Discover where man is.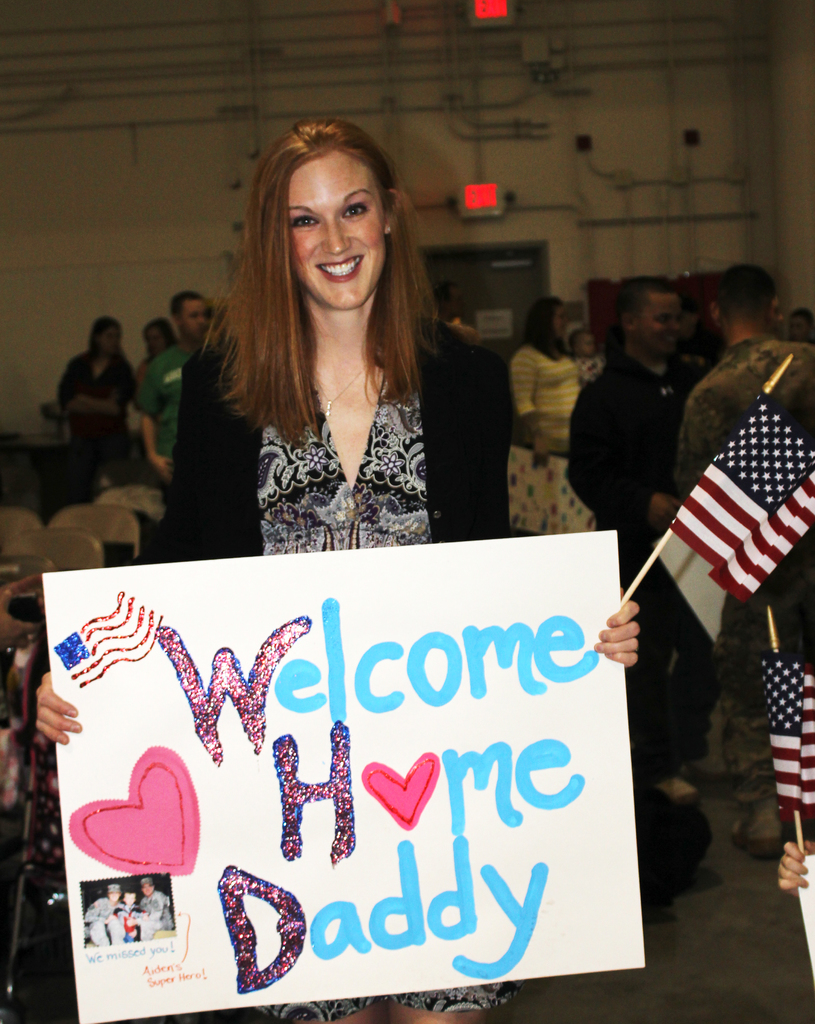
Discovered at bbox=(139, 289, 213, 487).
